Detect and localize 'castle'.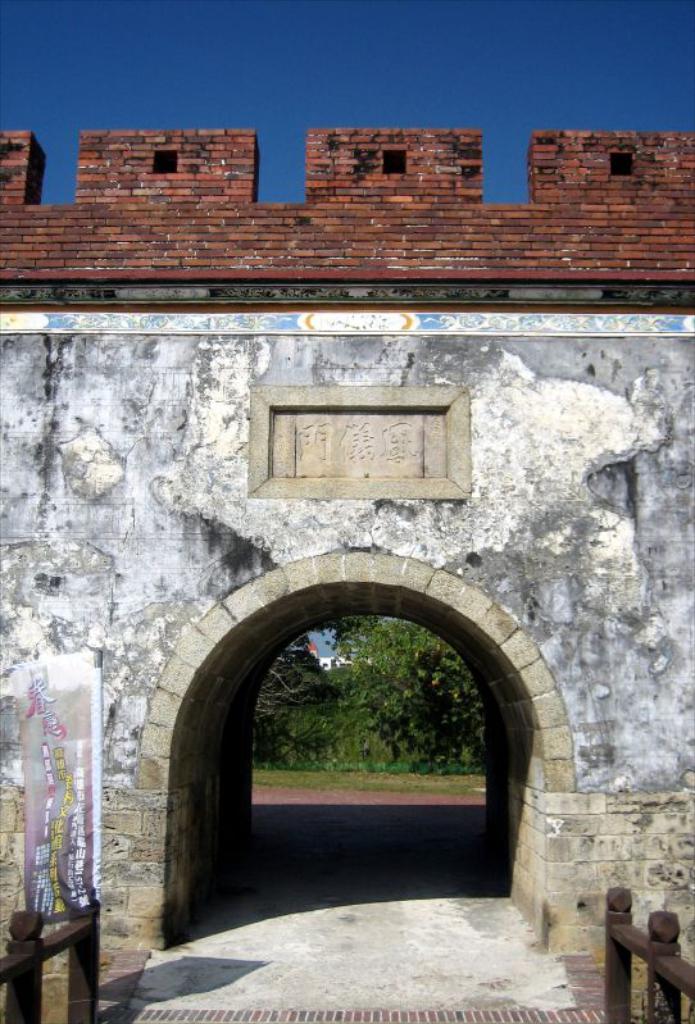
Localized at (x1=0, y1=127, x2=694, y2=1023).
